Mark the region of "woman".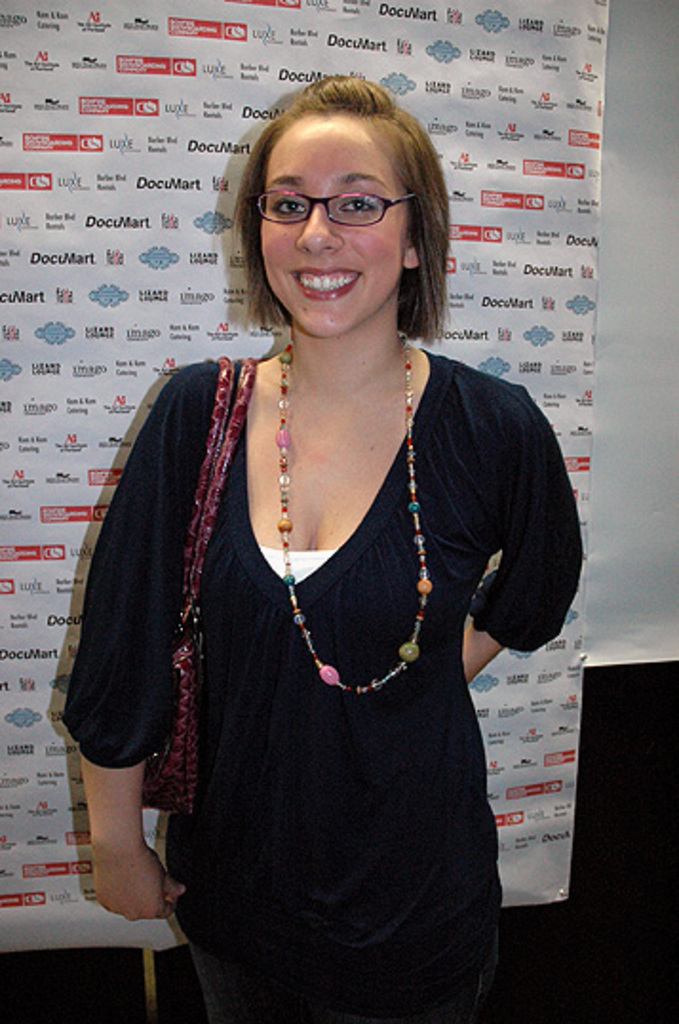
Region: select_region(76, 88, 571, 967).
